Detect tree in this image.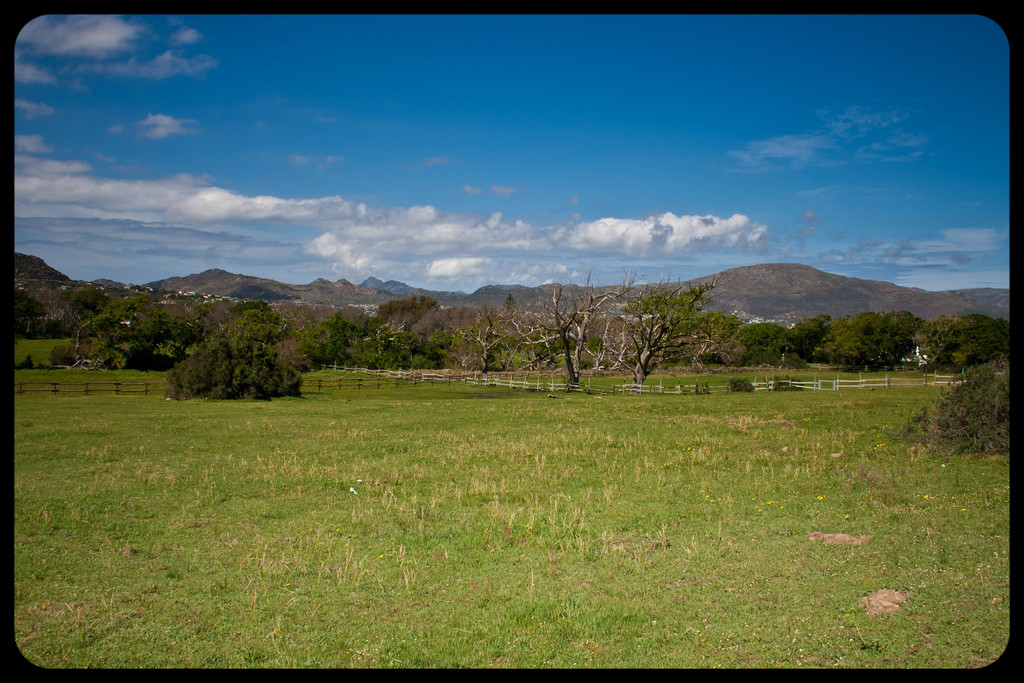
Detection: BBox(412, 304, 484, 362).
